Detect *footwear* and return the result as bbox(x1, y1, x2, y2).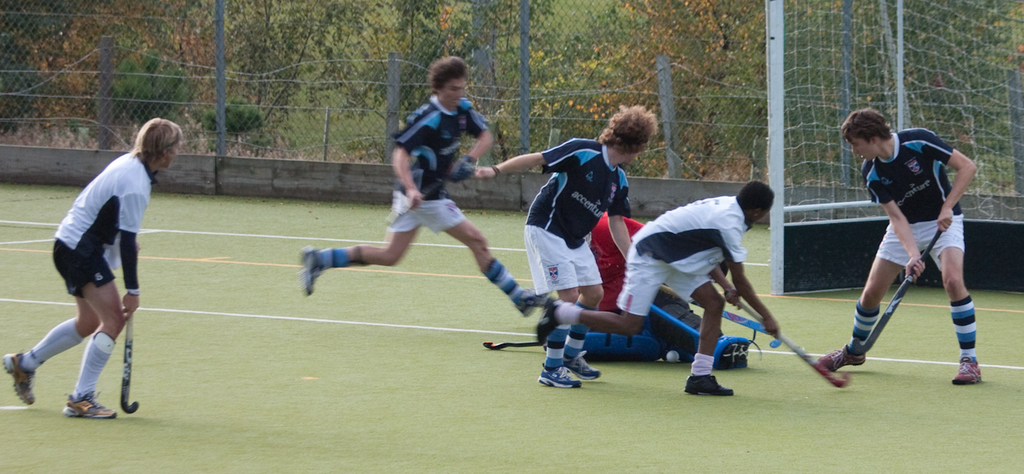
bbox(681, 374, 742, 399).
